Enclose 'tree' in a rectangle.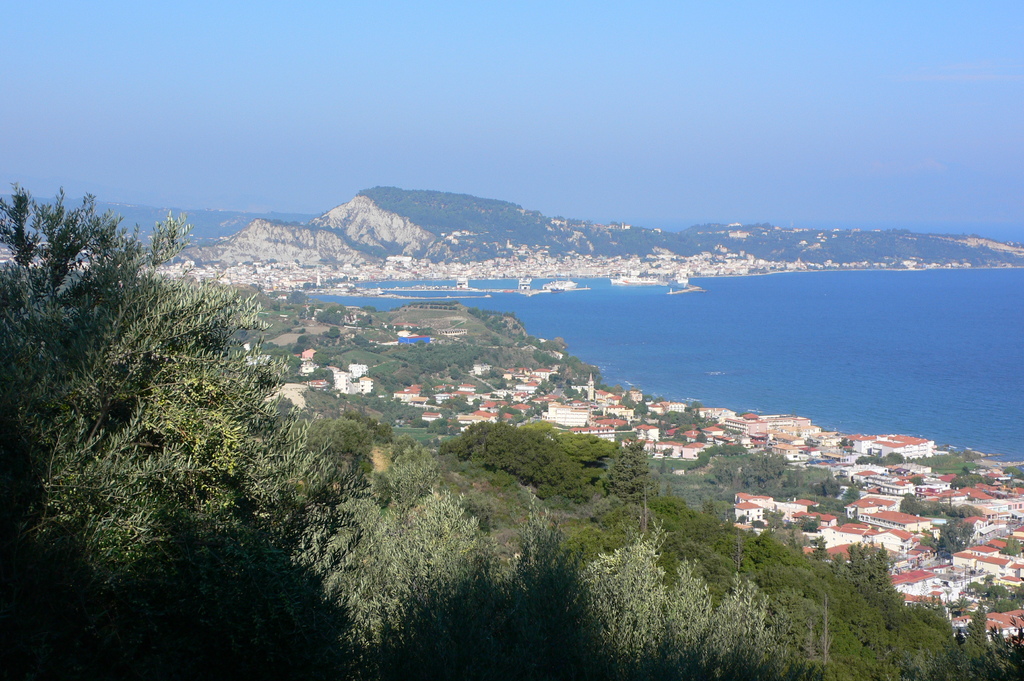
region(700, 577, 835, 680).
